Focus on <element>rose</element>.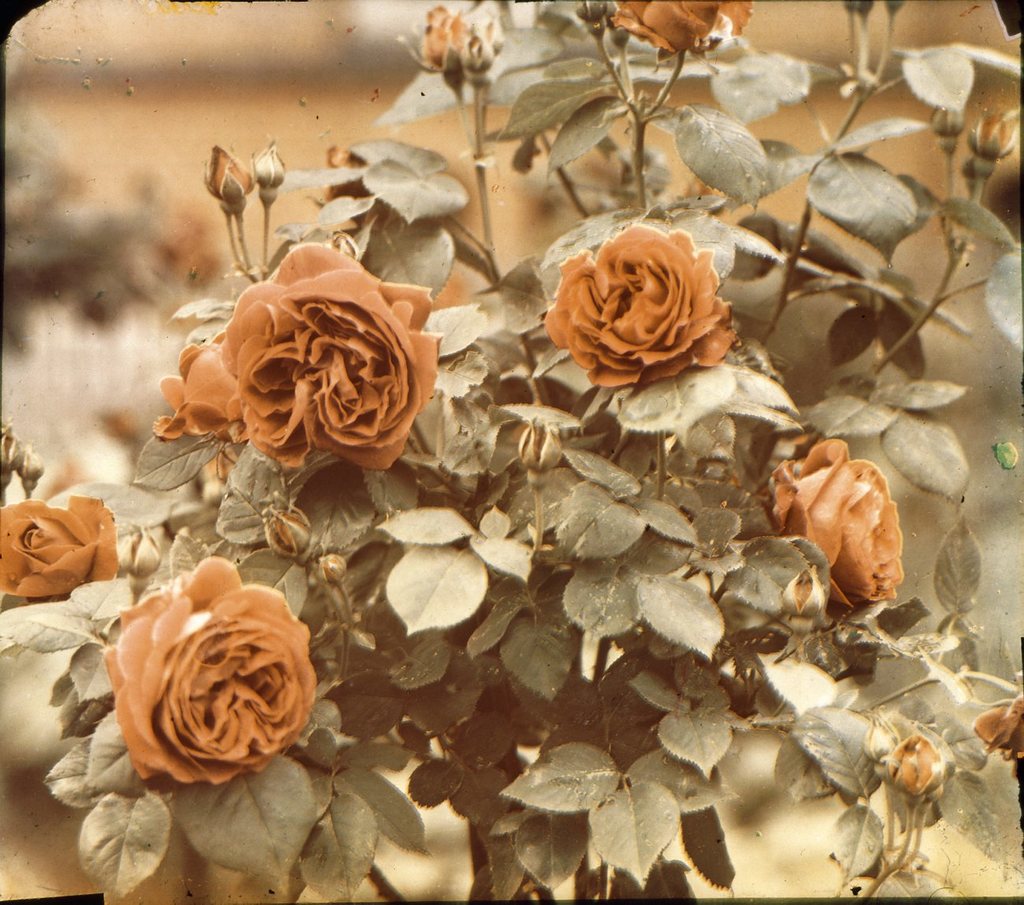
Focused at 770:432:905:610.
